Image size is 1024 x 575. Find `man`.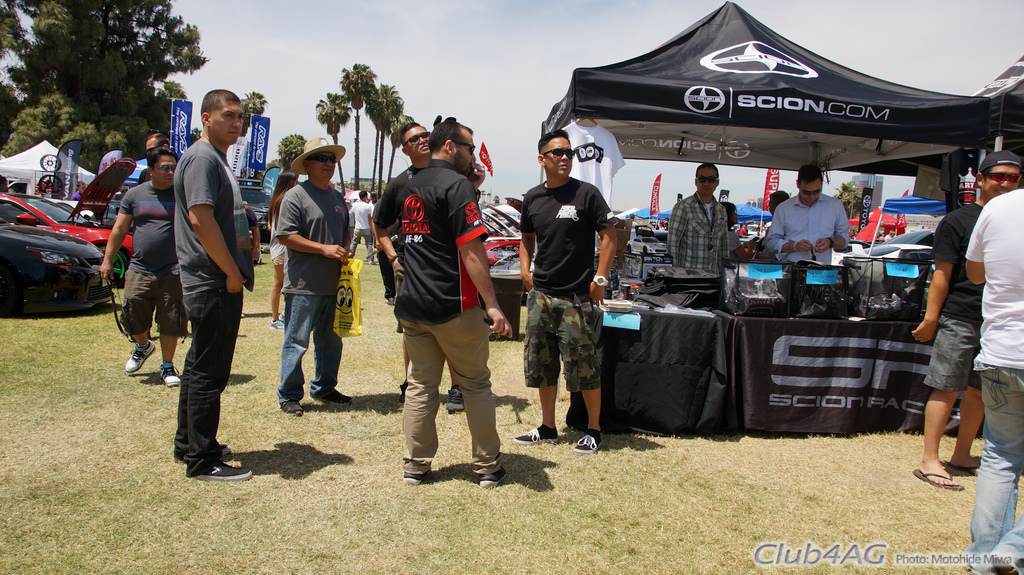
region(98, 142, 187, 387).
